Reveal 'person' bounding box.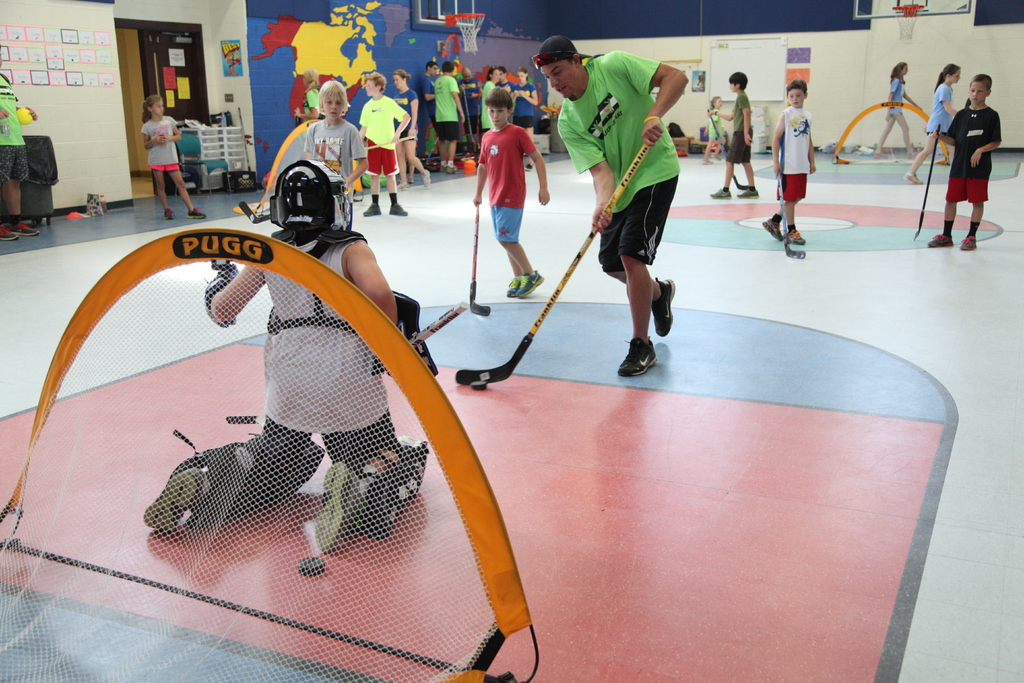
Revealed: <region>483, 63, 515, 176</region>.
